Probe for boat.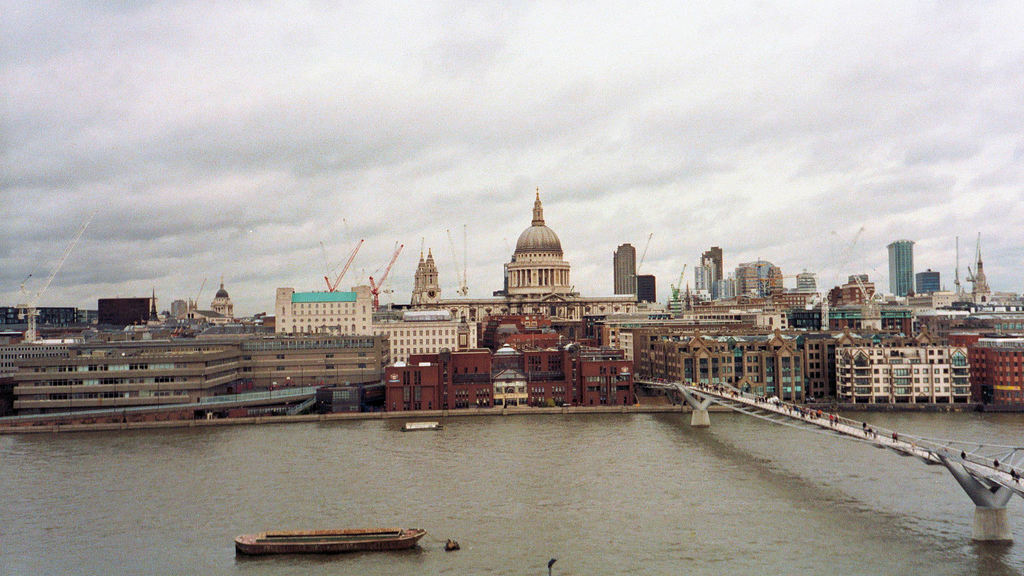
Probe result: 401 425 440 430.
